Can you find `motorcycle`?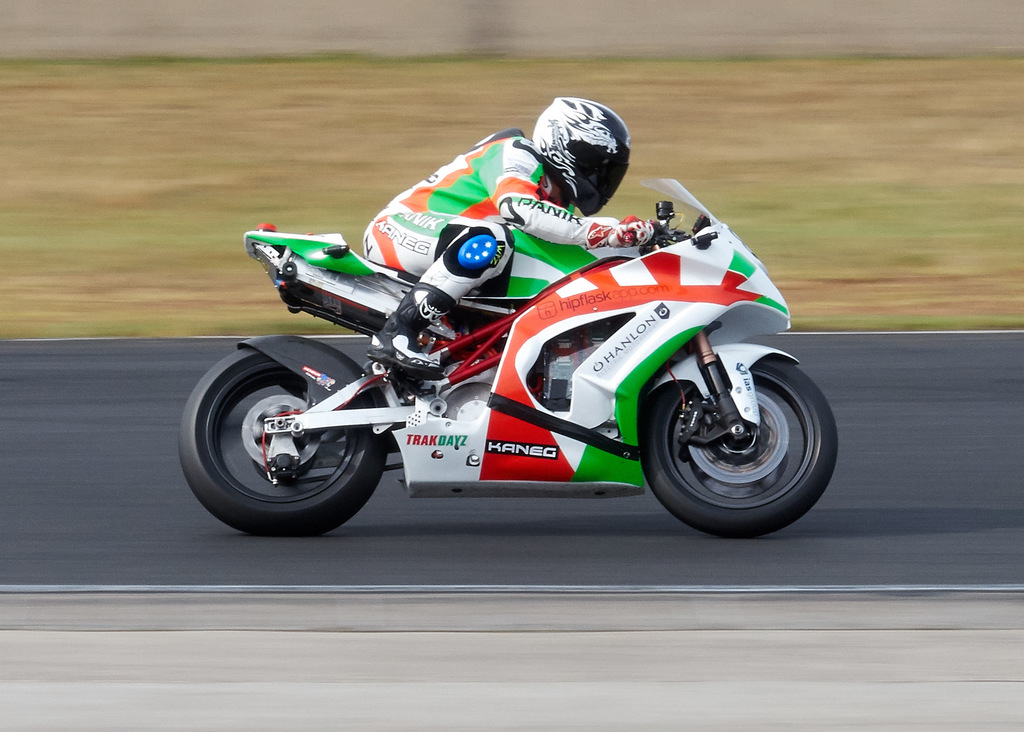
Yes, bounding box: [x1=201, y1=156, x2=841, y2=553].
